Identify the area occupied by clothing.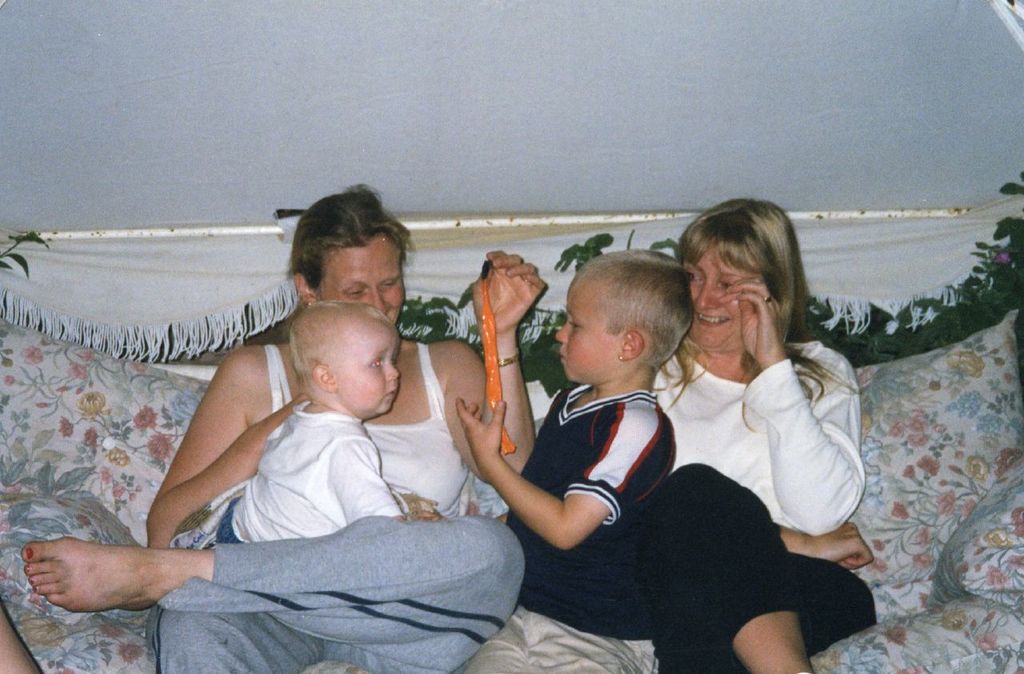
Area: 145:341:529:673.
